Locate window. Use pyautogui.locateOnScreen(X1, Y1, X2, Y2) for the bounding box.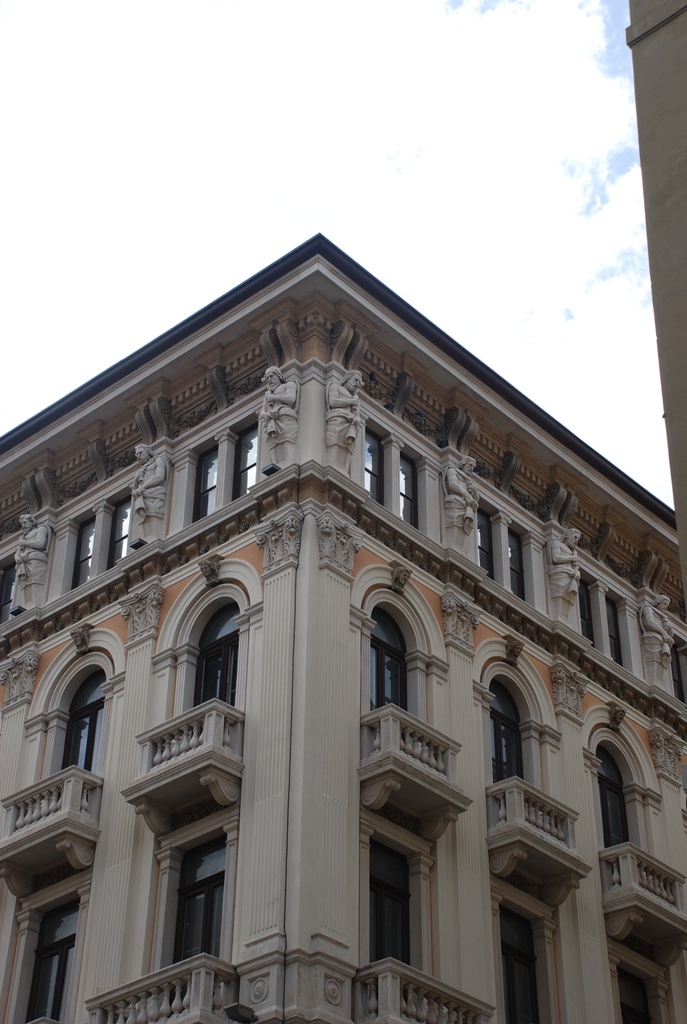
pyautogui.locateOnScreen(608, 604, 620, 678).
